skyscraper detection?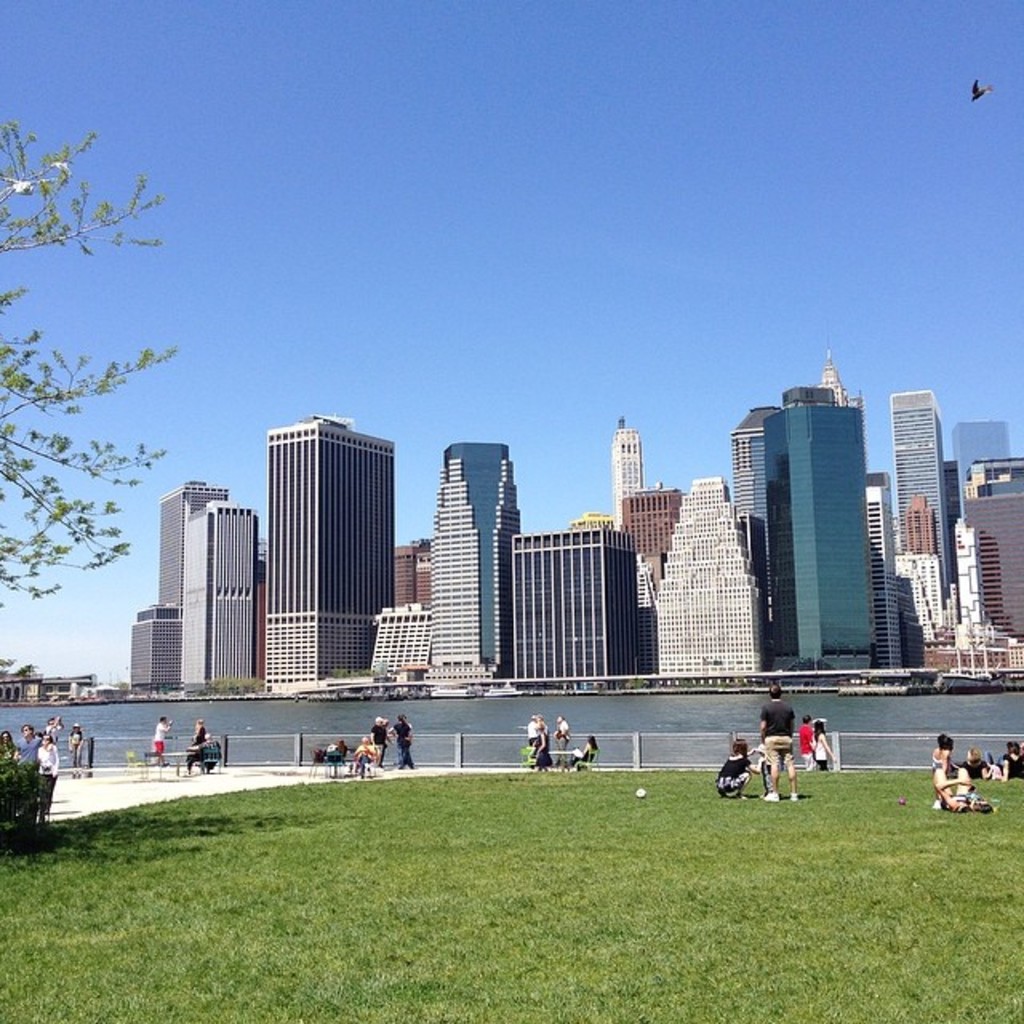
x1=954, y1=418, x2=1014, y2=514
